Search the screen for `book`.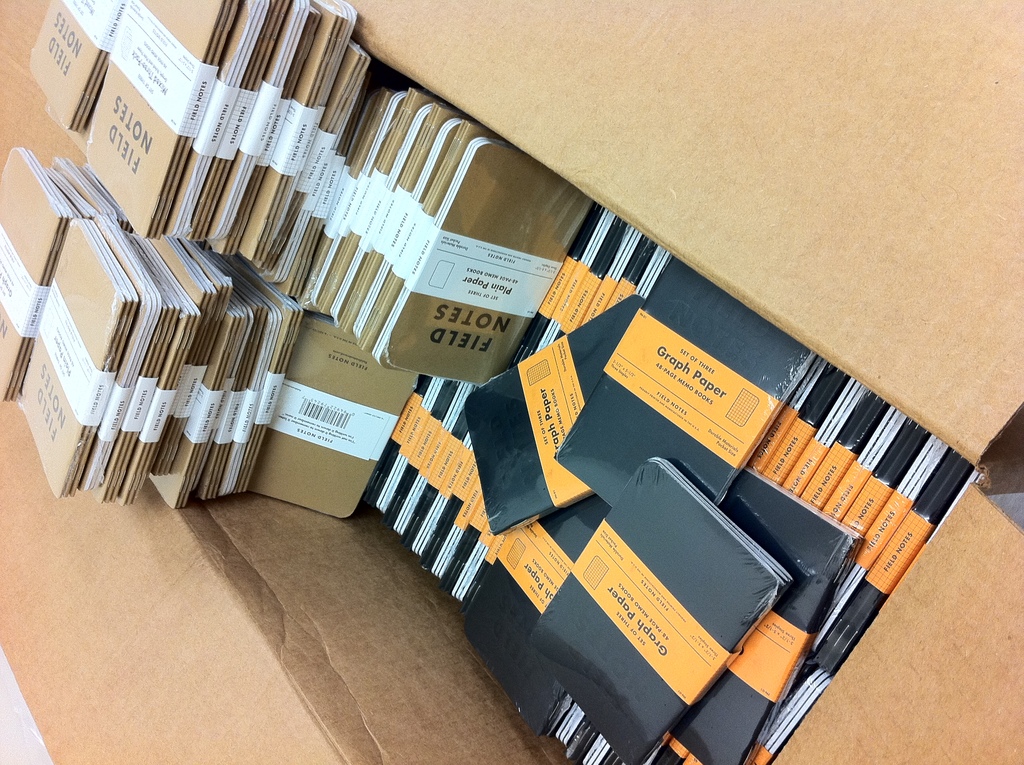
Found at 10,31,1023,764.
